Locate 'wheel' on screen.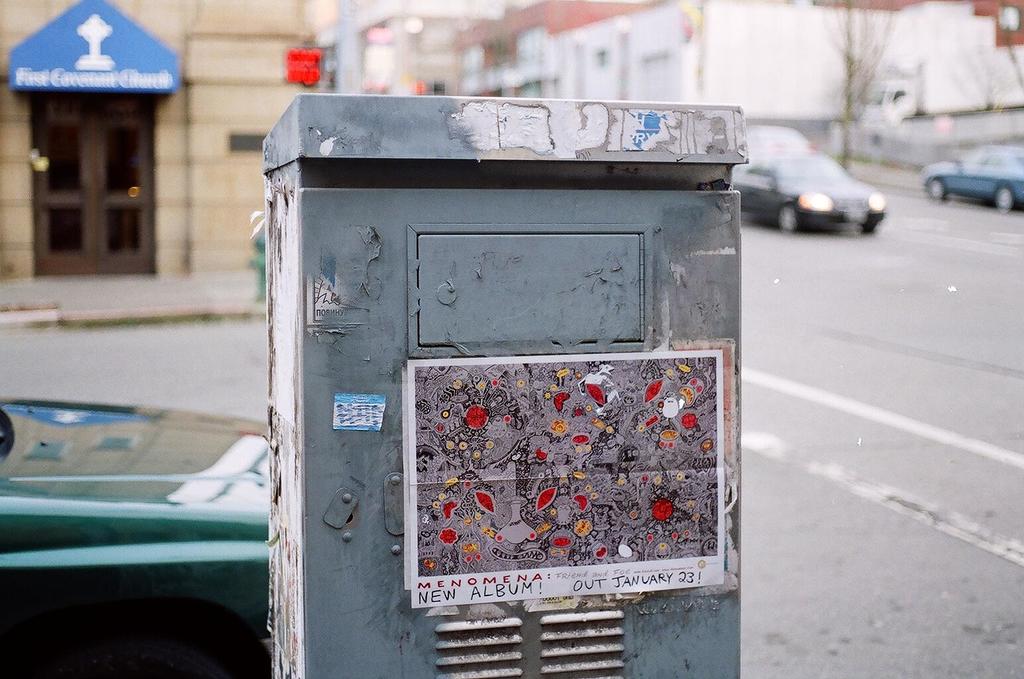
On screen at bbox(995, 186, 1011, 214).
